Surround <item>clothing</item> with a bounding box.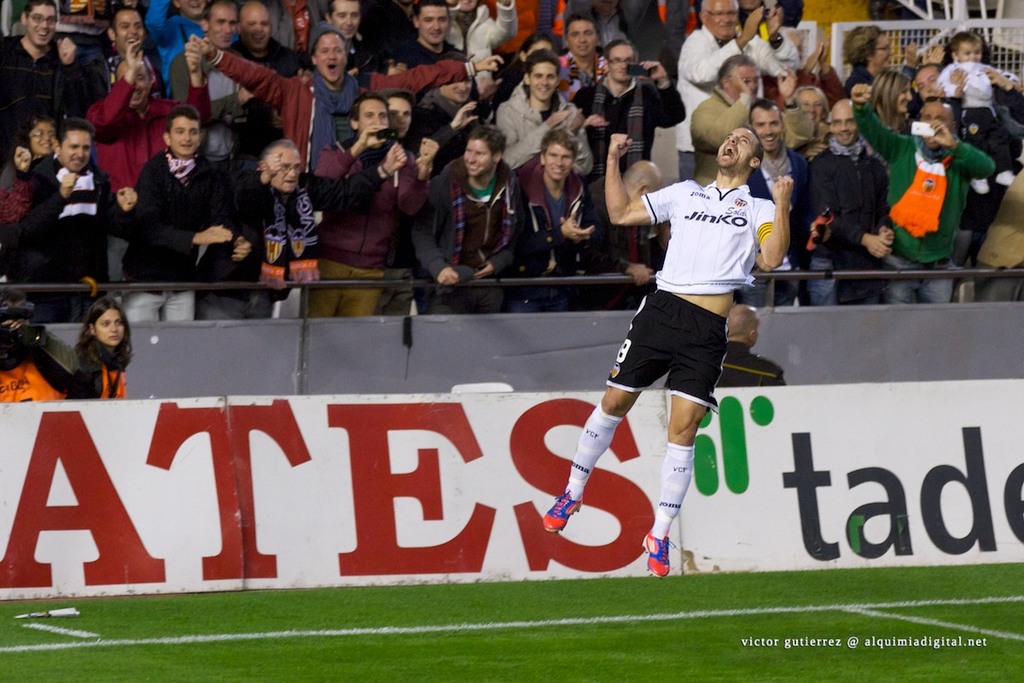
l=689, t=89, r=743, b=185.
